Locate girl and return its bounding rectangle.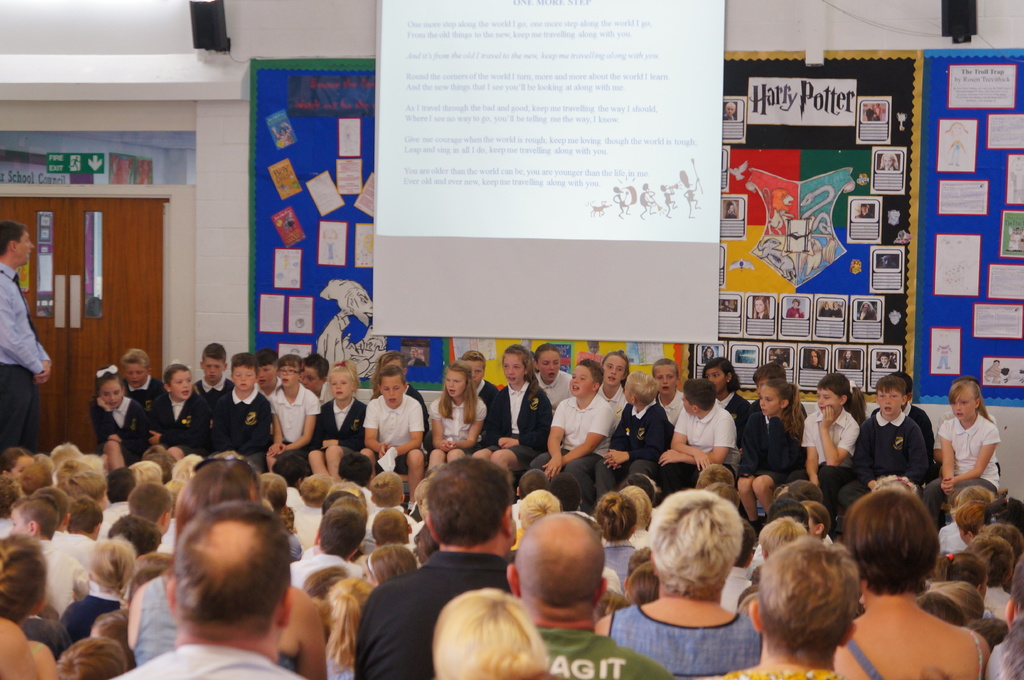
{"left": 485, "top": 345, "right": 555, "bottom": 482}.
